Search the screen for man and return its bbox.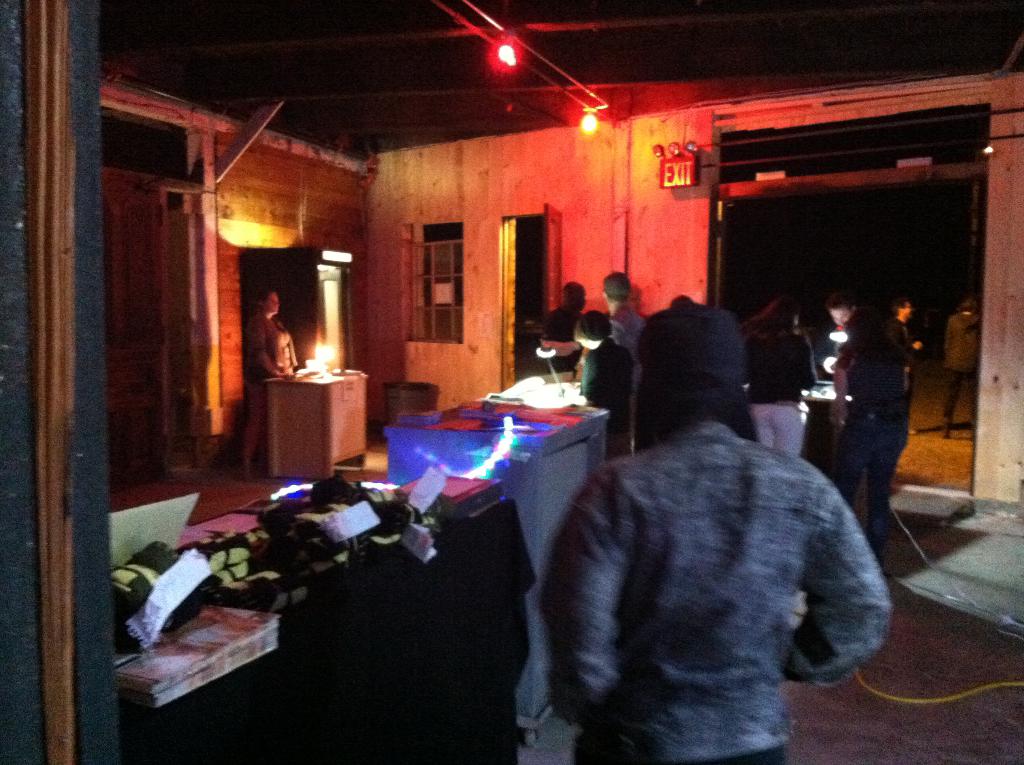
Found: <bbox>234, 284, 309, 483</bbox>.
